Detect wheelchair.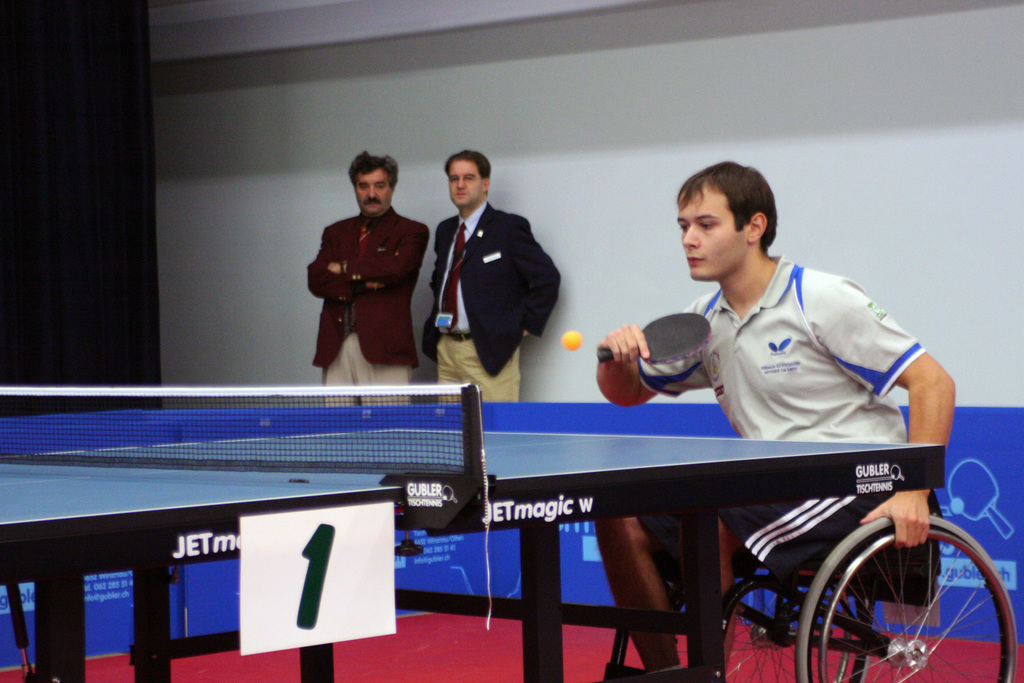
Detected at left=606, top=491, right=1019, bottom=682.
